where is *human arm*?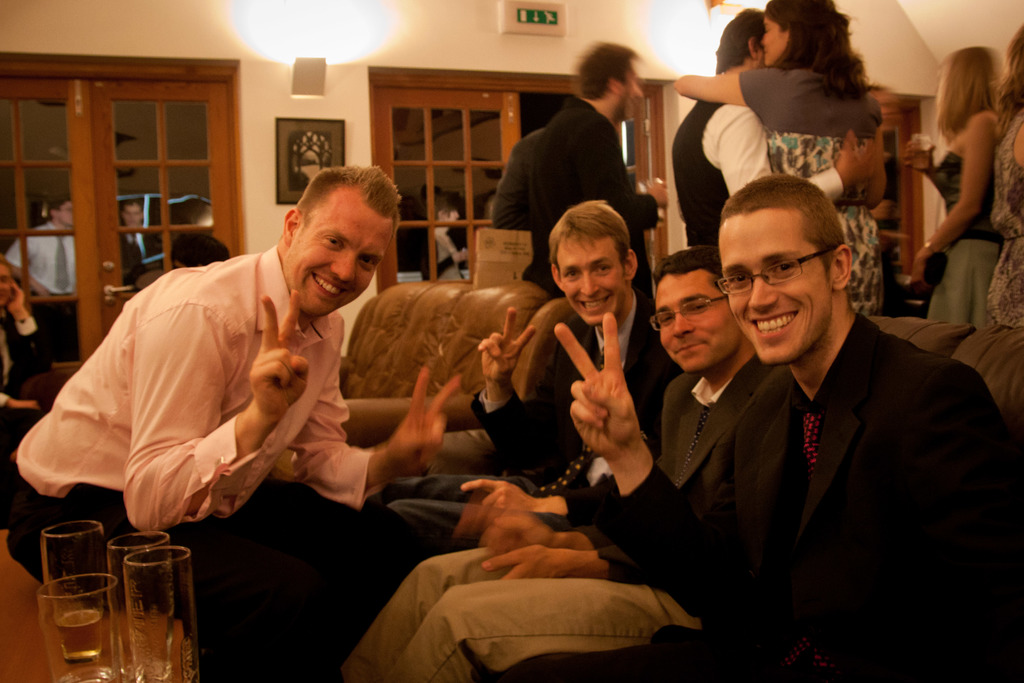
<bbox>471, 302, 577, 476</bbox>.
